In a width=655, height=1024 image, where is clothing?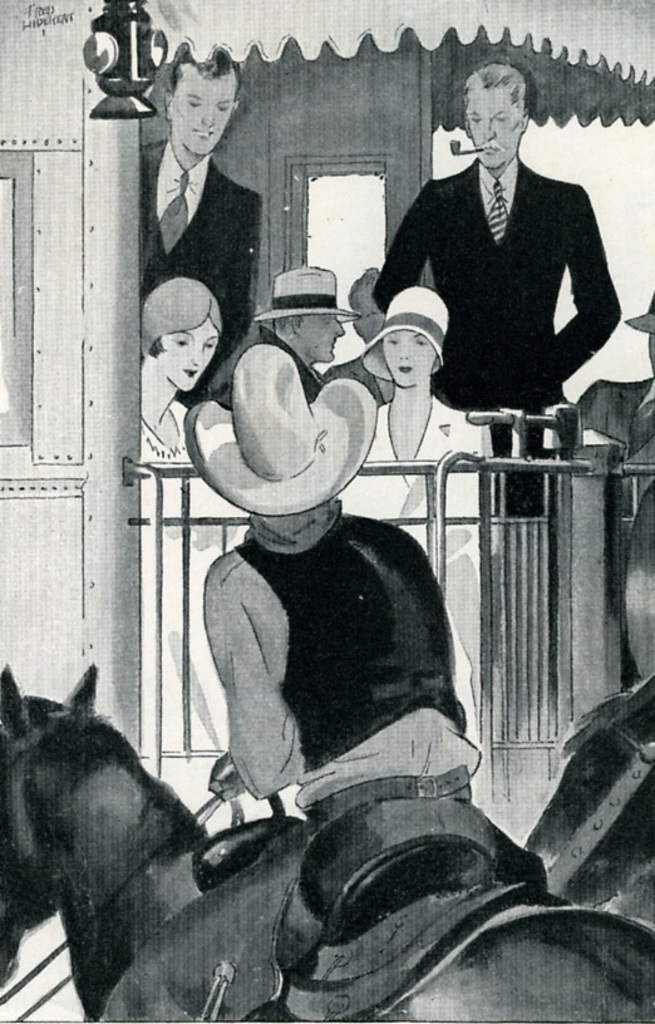
x1=576 y1=375 x2=654 y2=468.
